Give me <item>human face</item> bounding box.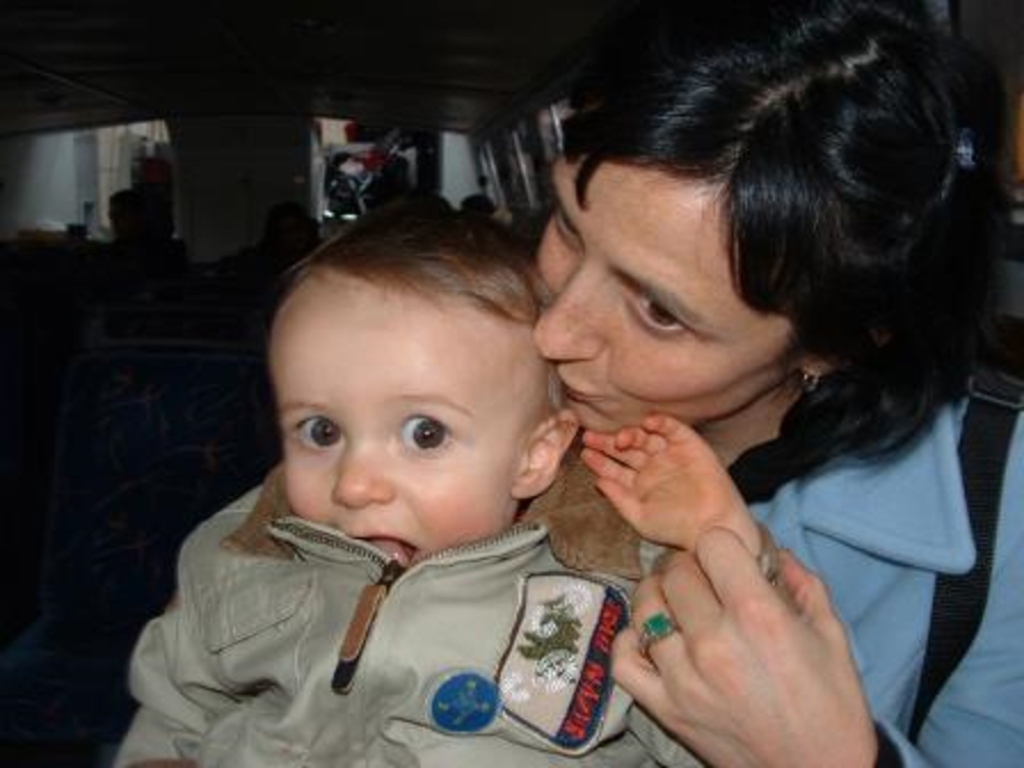
bbox=(533, 153, 761, 430).
